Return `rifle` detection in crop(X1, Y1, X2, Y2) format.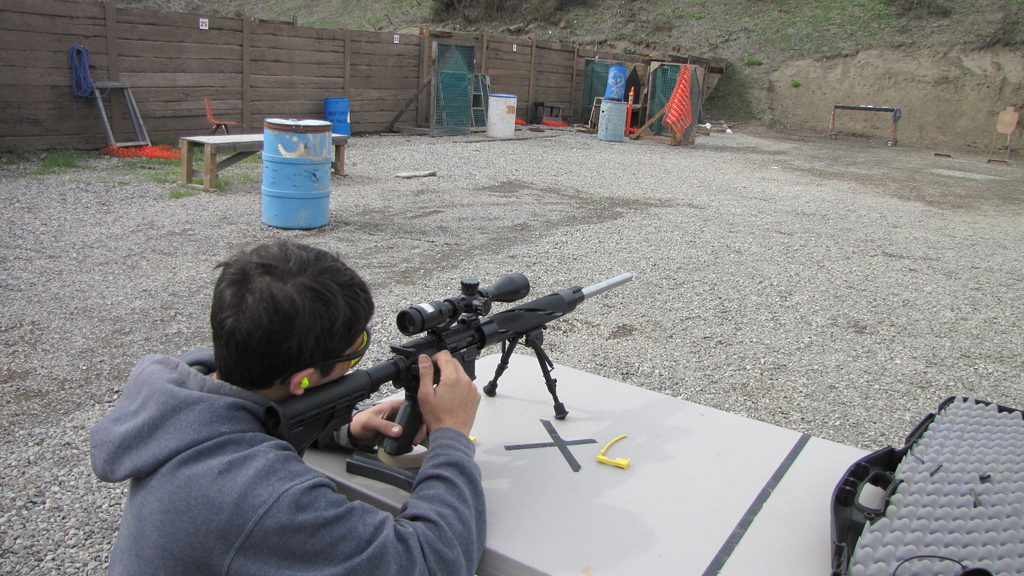
crop(269, 270, 633, 413).
